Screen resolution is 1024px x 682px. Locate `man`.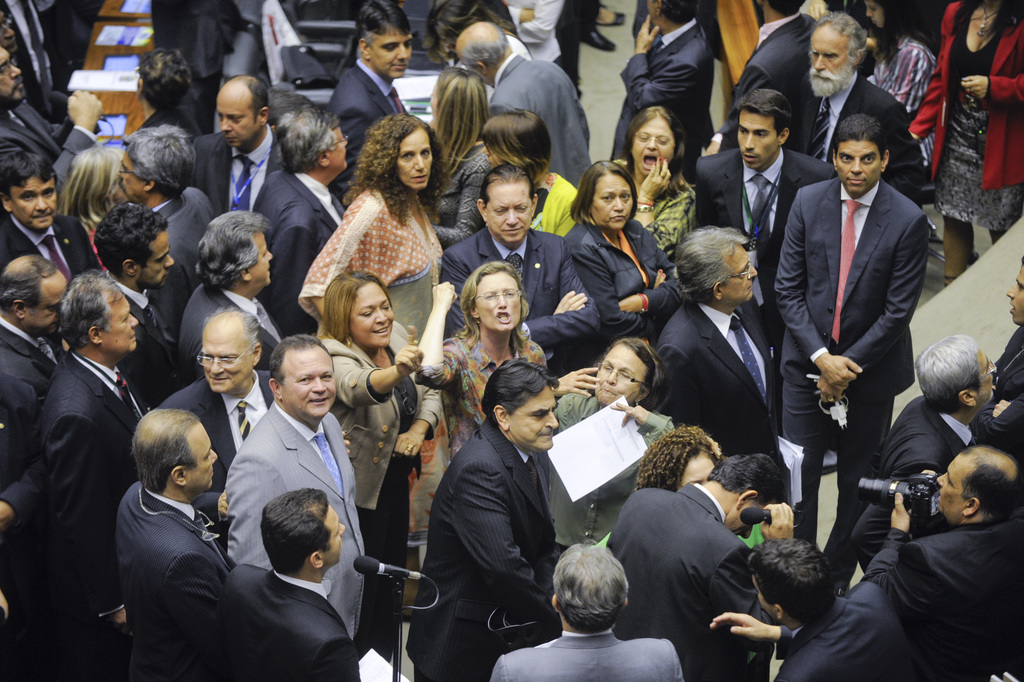
bbox=[699, 111, 816, 298].
